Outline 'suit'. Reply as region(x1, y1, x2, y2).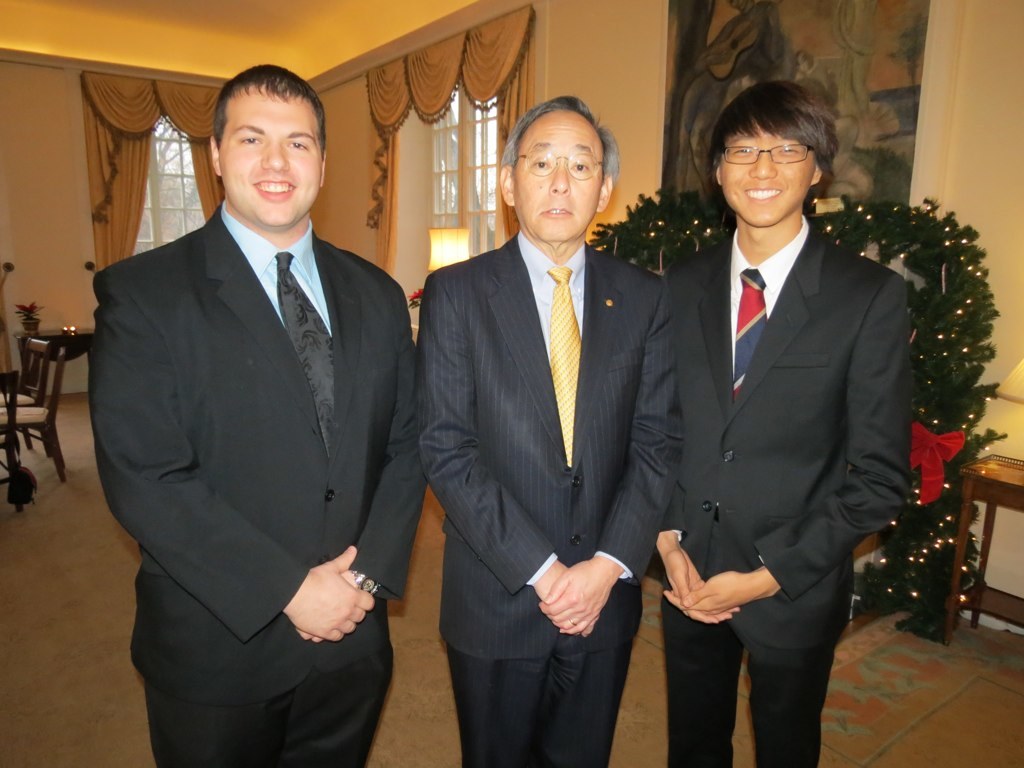
region(651, 216, 916, 767).
